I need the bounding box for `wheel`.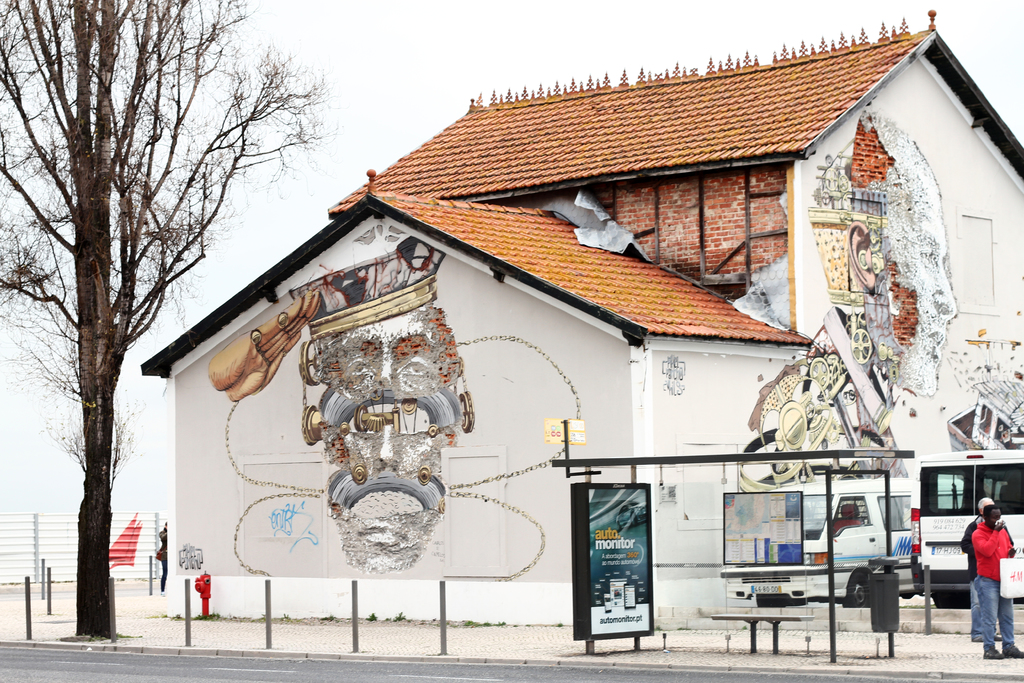
Here it is: [left=838, top=570, right=877, bottom=614].
